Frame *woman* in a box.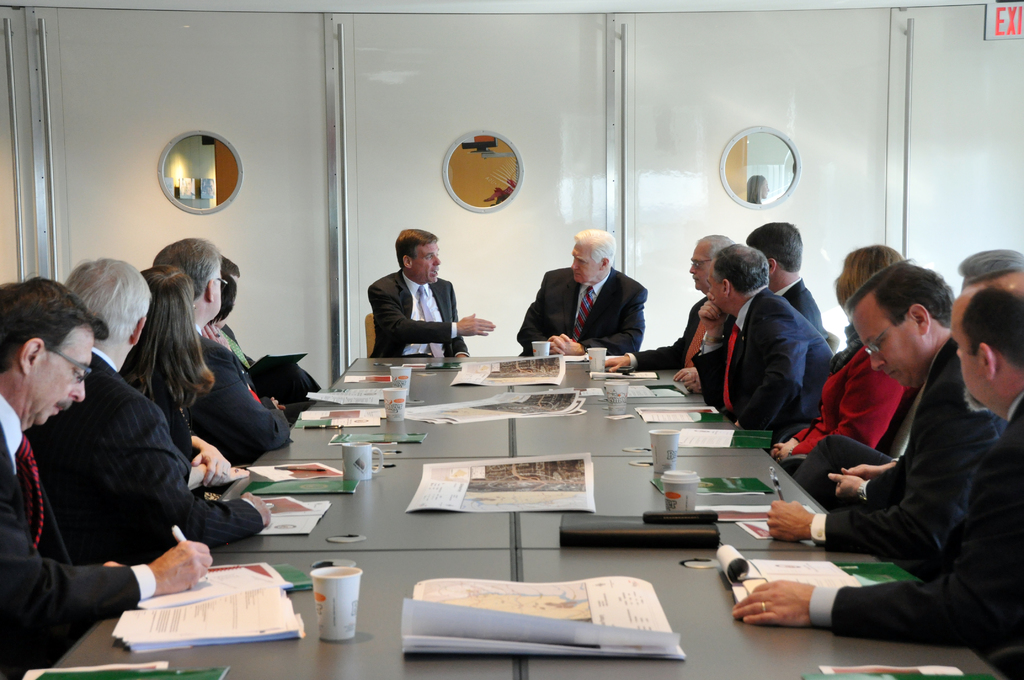
x1=769 y1=243 x2=916 y2=465.
